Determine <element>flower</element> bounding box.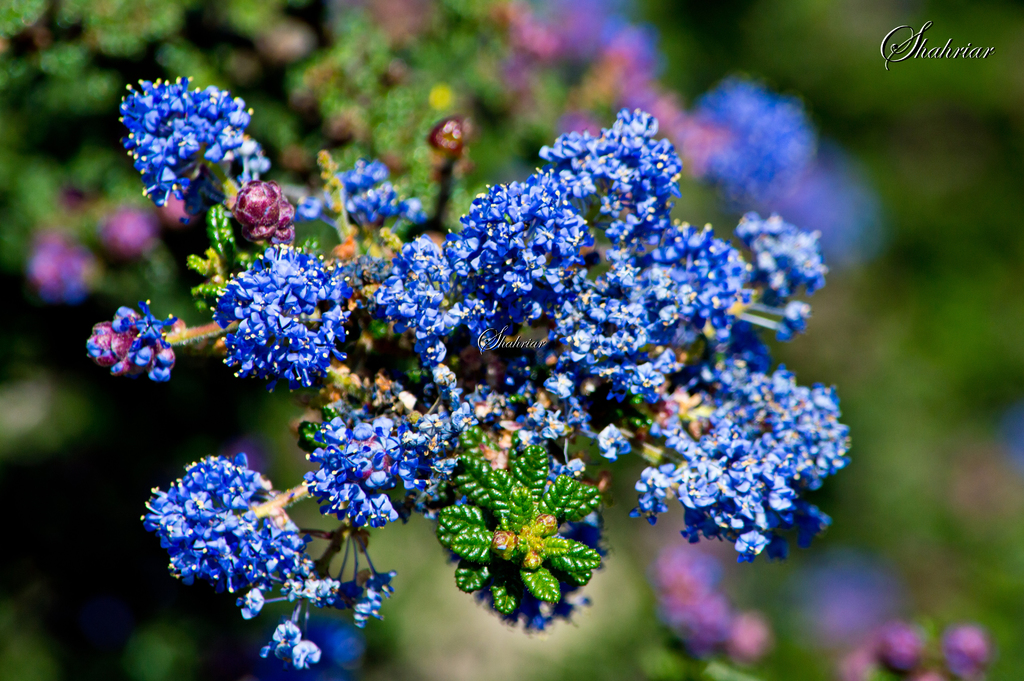
Determined: left=635, top=372, right=851, bottom=567.
